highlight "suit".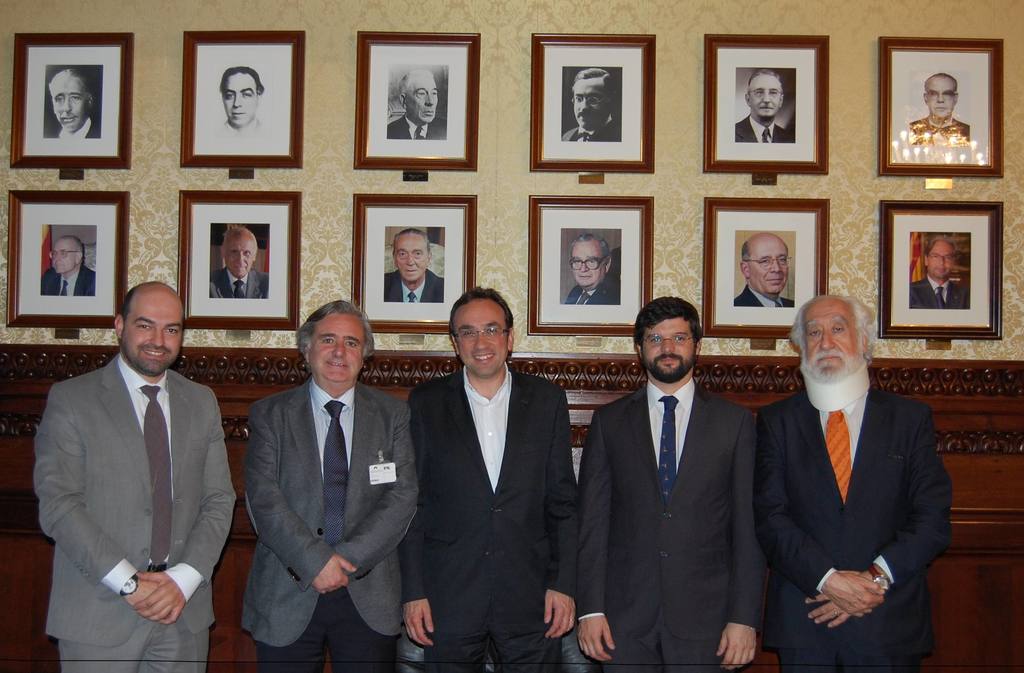
Highlighted region: pyautogui.locateOnScreen(561, 276, 621, 308).
